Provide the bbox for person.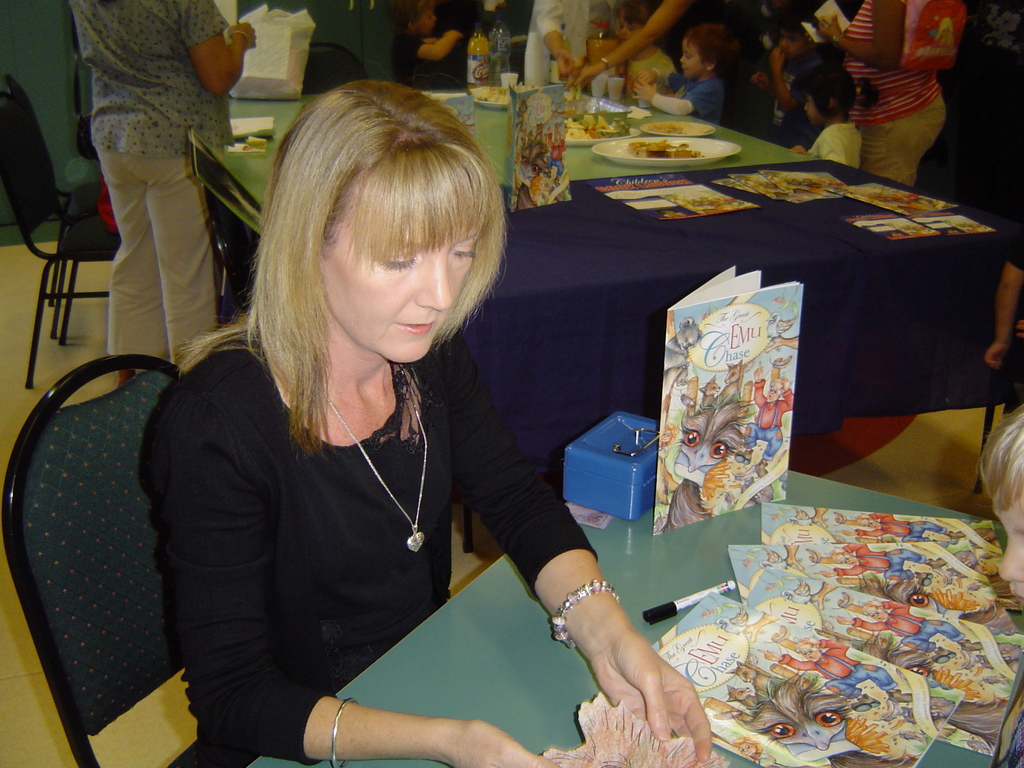
68,0,256,371.
